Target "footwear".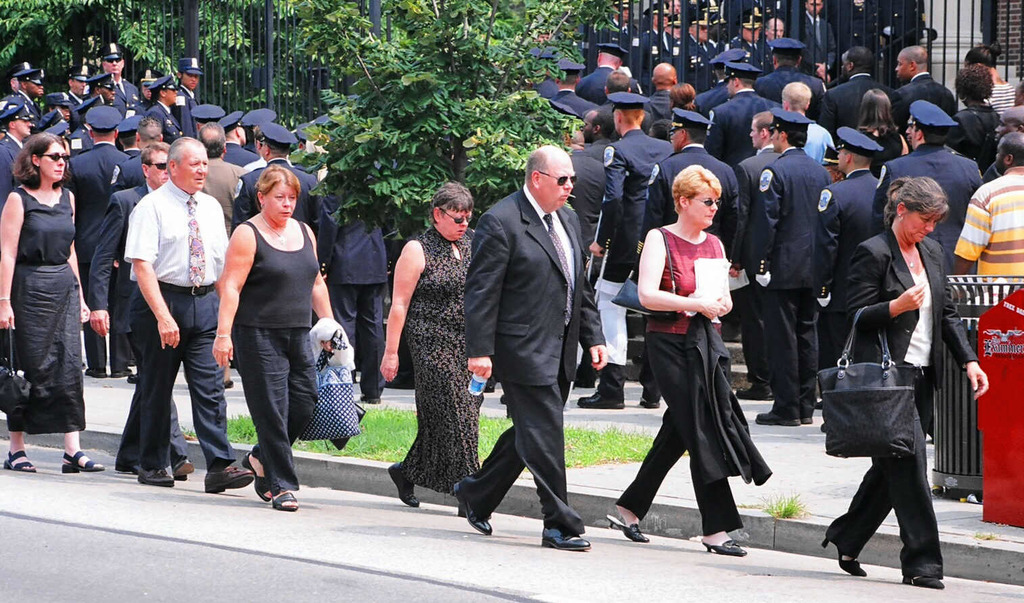
Target region: pyautogui.locateOnScreen(500, 393, 504, 404).
